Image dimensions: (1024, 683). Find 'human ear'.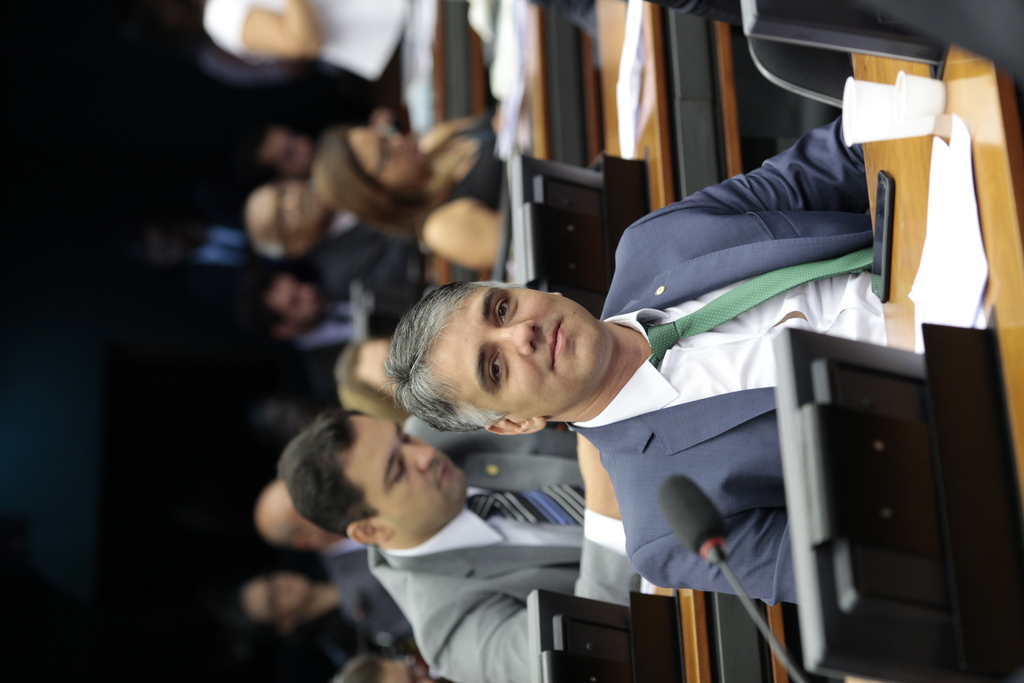
x1=349, y1=523, x2=391, y2=547.
